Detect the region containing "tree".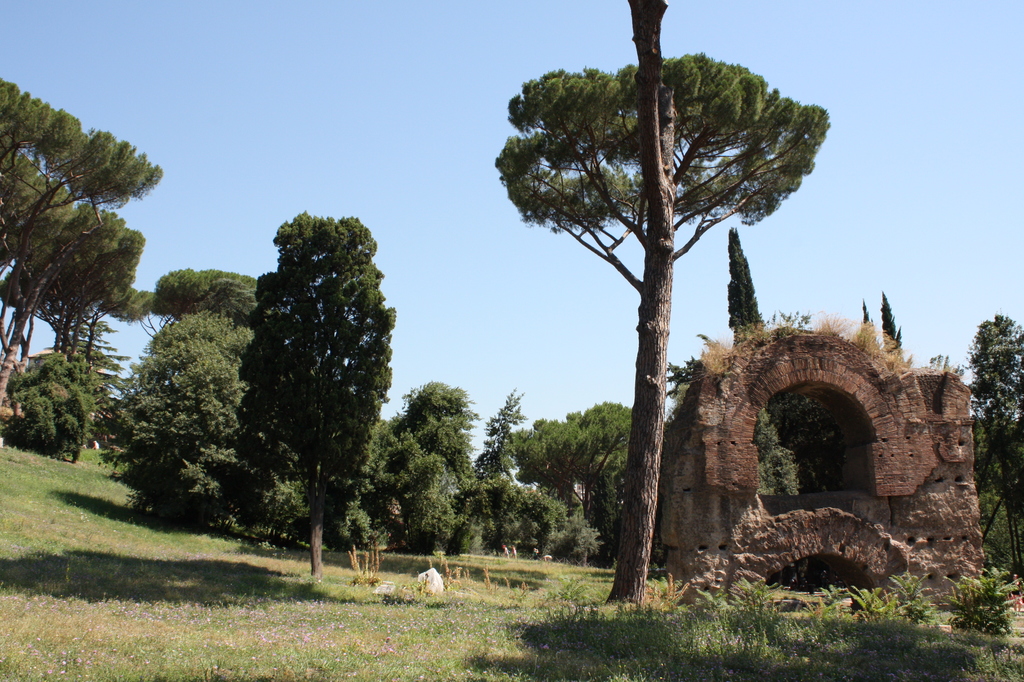
<region>499, 0, 834, 607</region>.
